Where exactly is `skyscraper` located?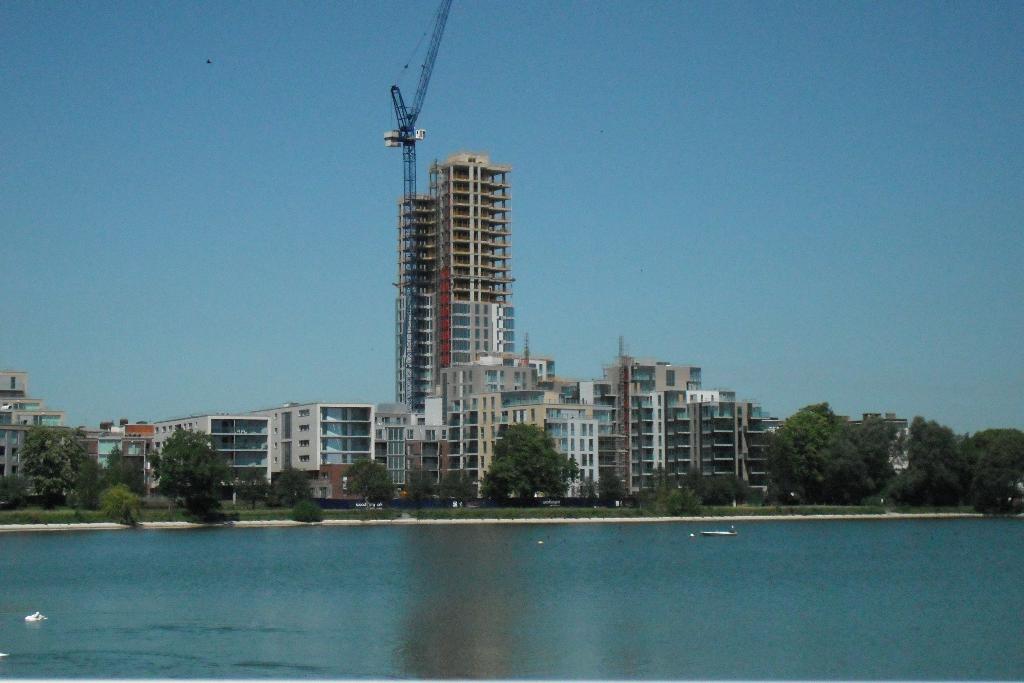
Its bounding box is [x1=0, y1=368, x2=100, y2=495].
